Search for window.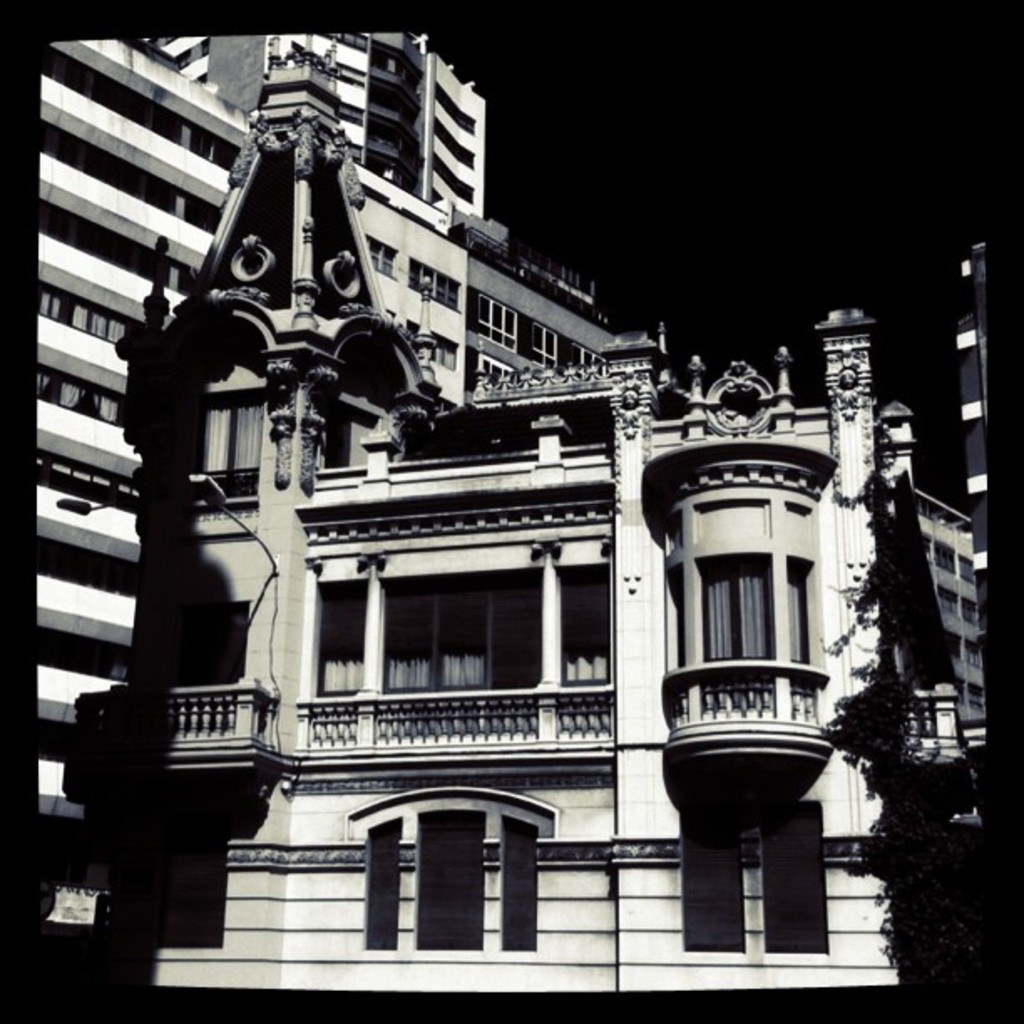
Found at <region>788, 557, 825, 671</region>.
